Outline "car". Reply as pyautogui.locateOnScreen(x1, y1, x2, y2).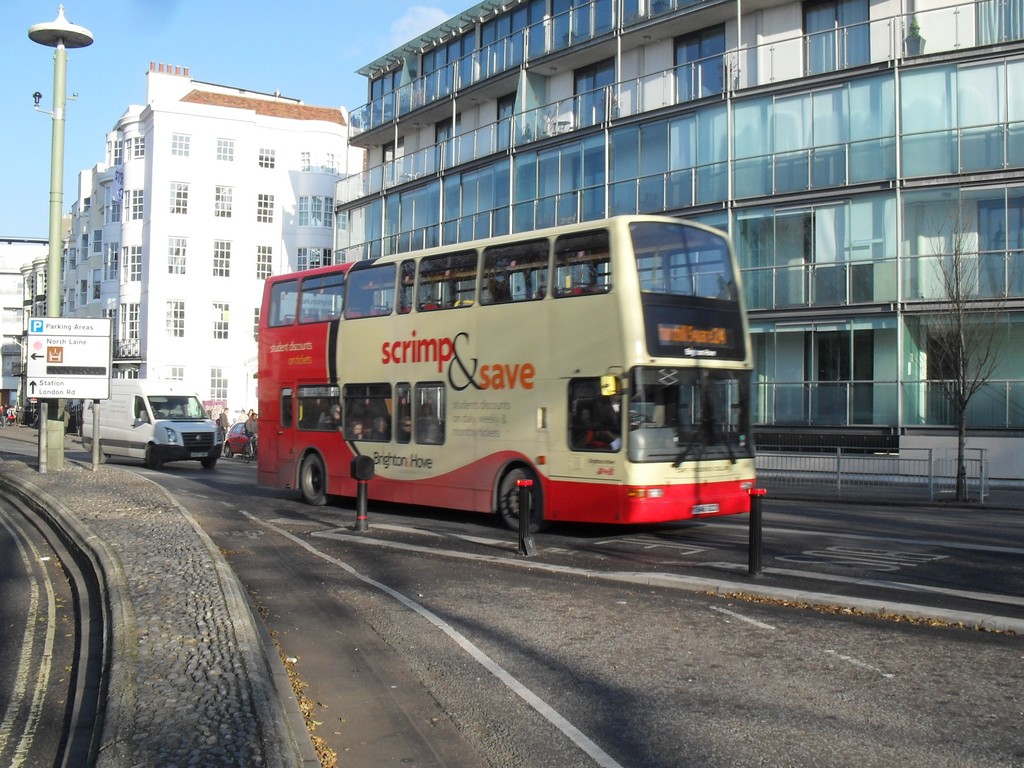
pyautogui.locateOnScreen(121, 399, 210, 476).
